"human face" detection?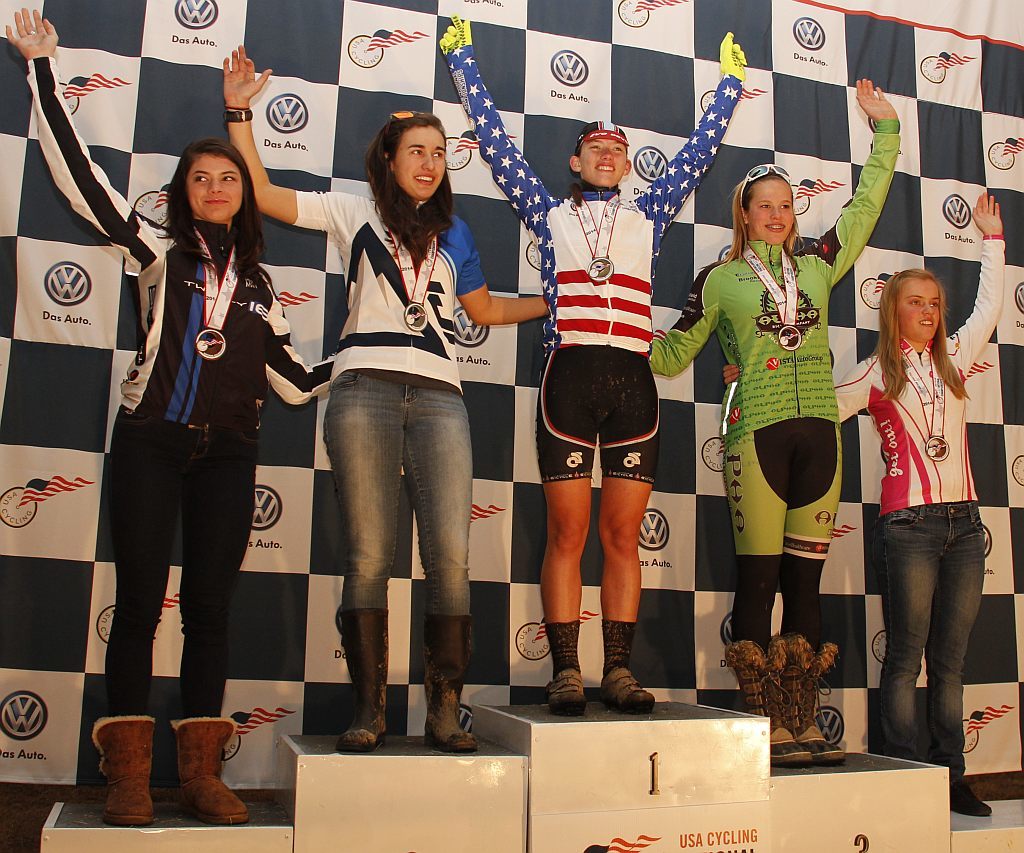
395/127/447/196
